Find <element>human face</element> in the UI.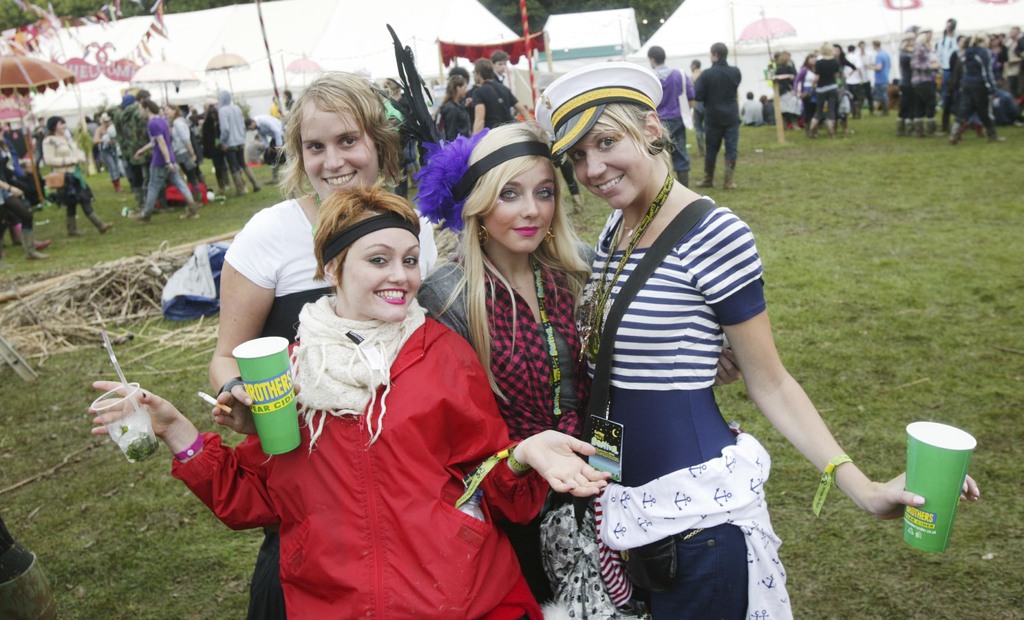
UI element at (484, 158, 552, 256).
